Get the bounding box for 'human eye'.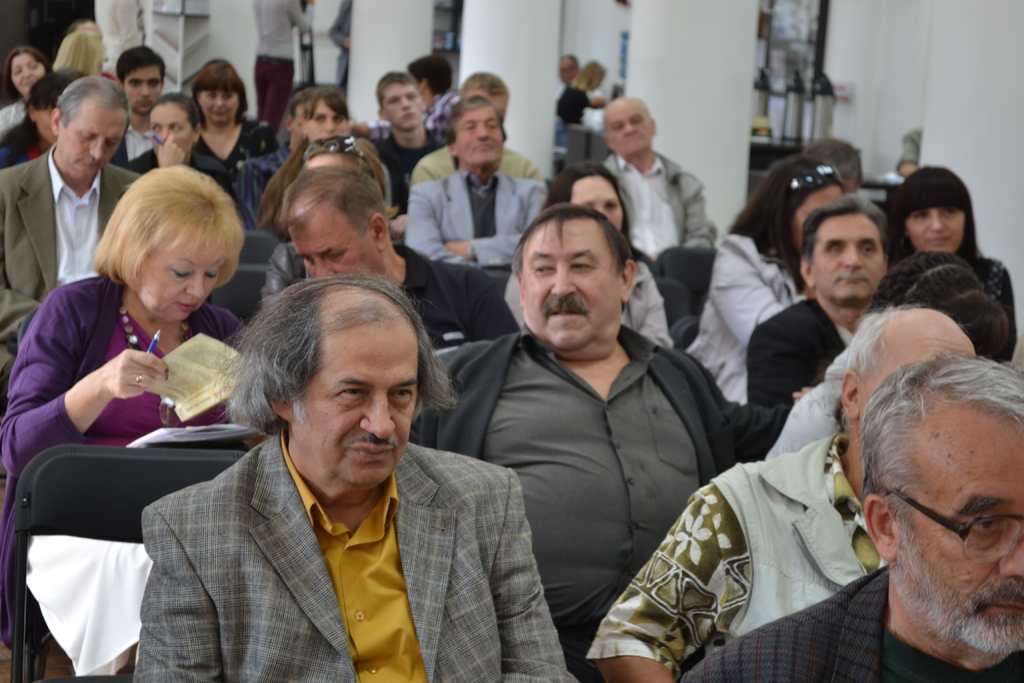
locate(388, 386, 411, 407).
